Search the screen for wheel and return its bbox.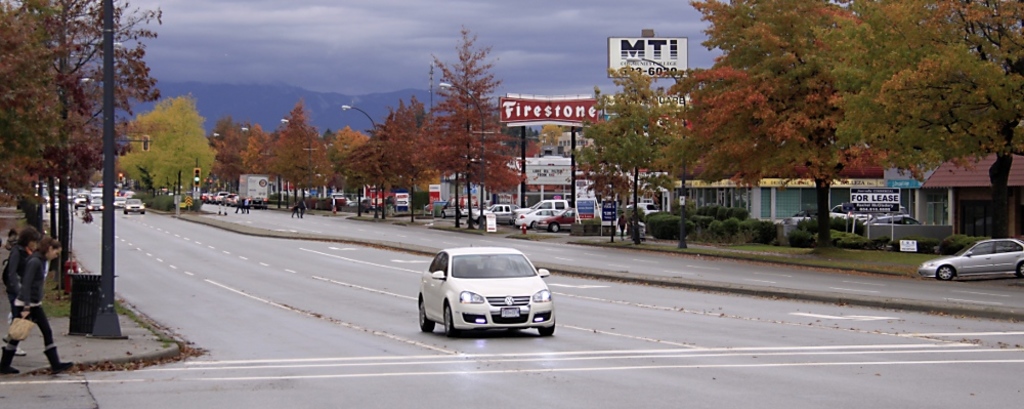
Found: 934/261/957/281.
